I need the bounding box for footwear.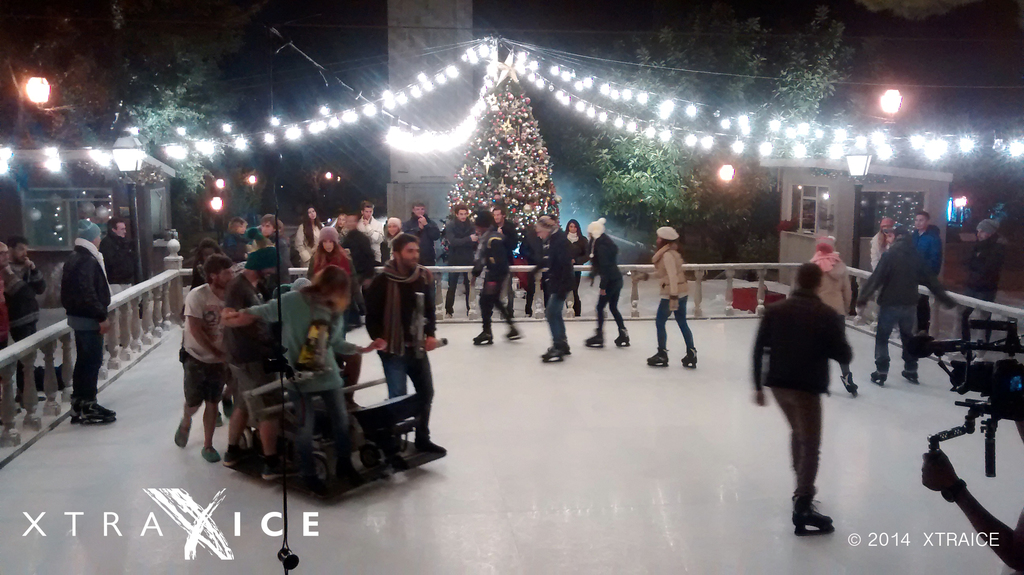
Here it is: <region>502, 321, 522, 337</region>.
